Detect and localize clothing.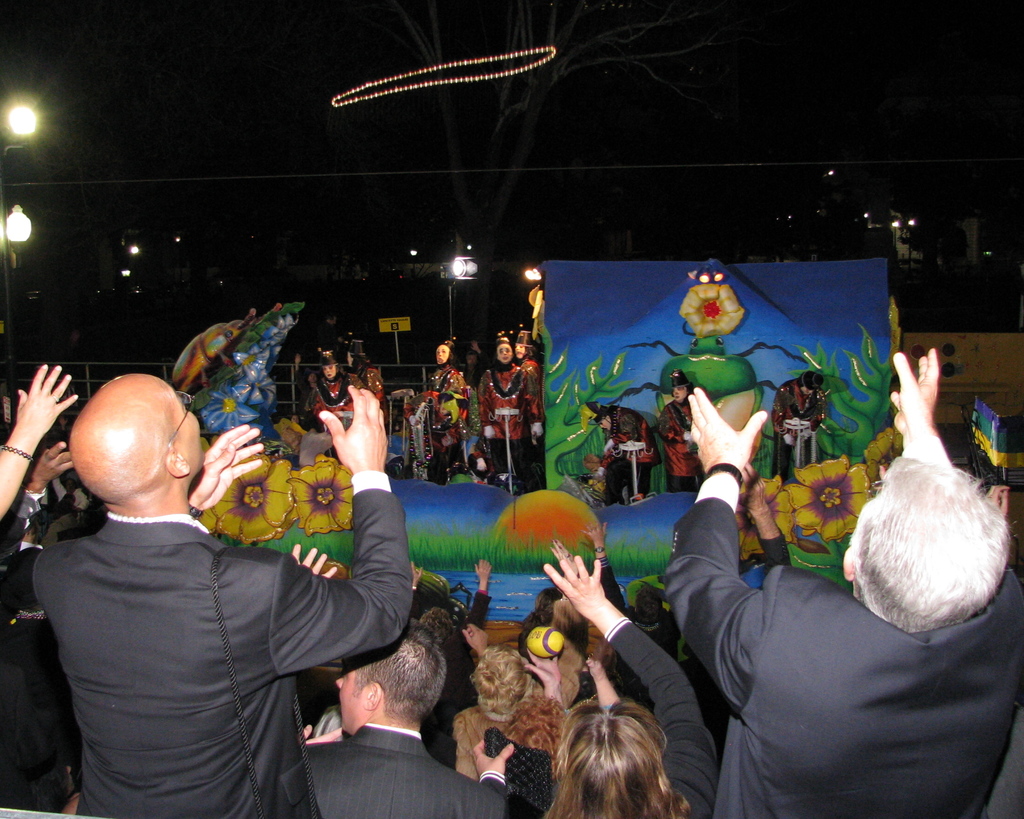
Localized at crop(409, 592, 489, 772).
